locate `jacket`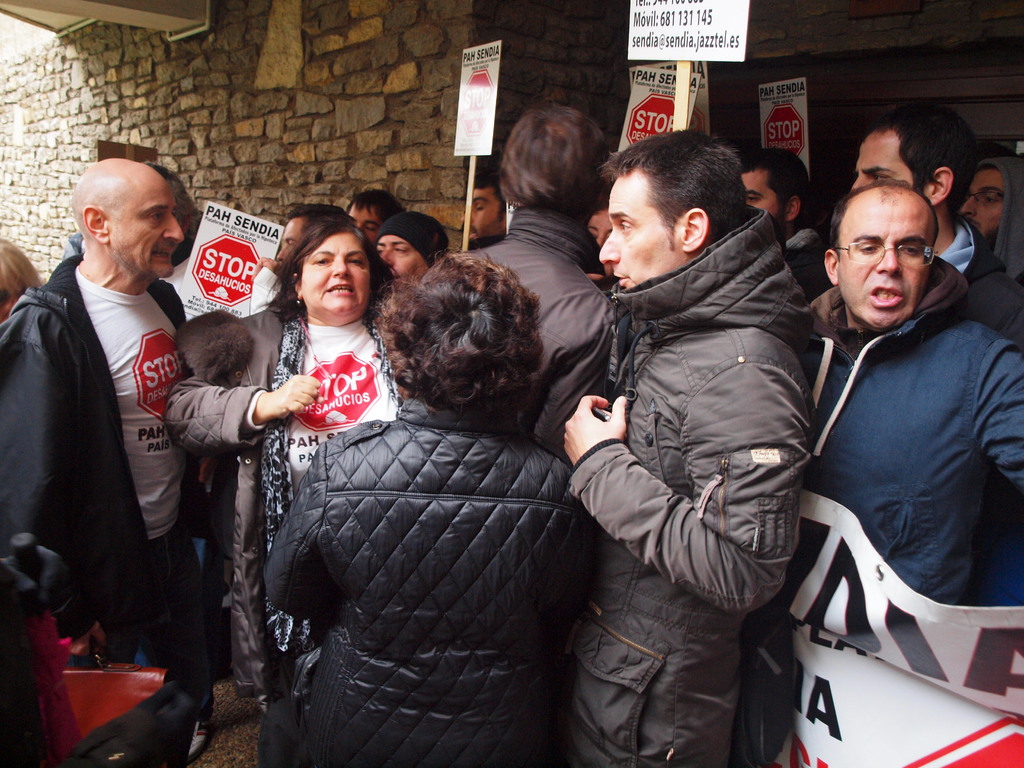
0/247/190/645
